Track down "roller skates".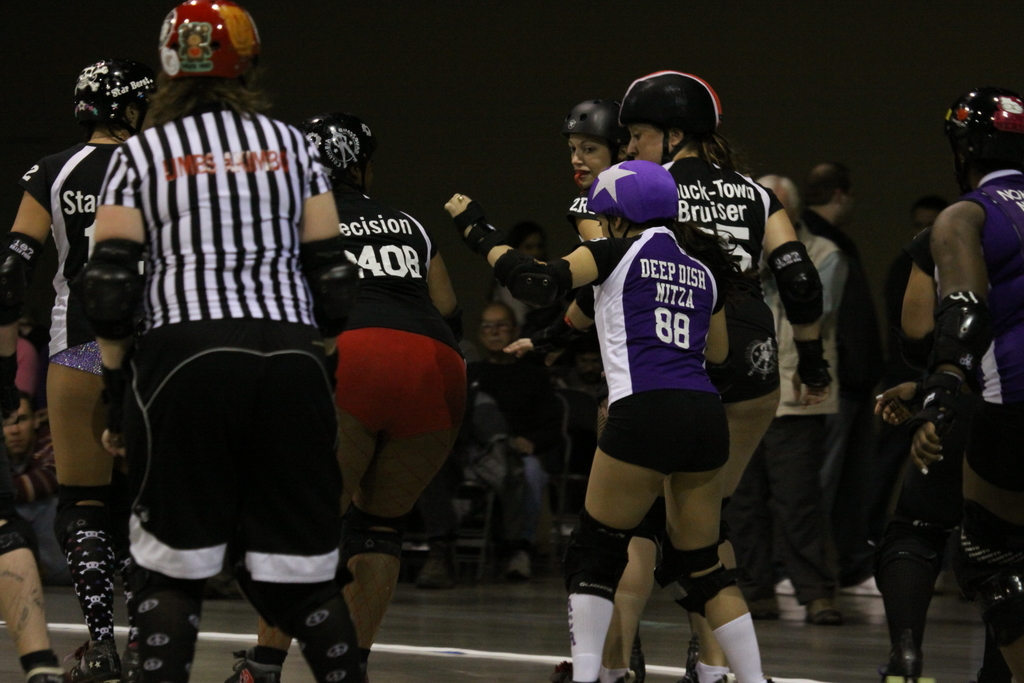
Tracked to select_region(876, 625, 934, 682).
